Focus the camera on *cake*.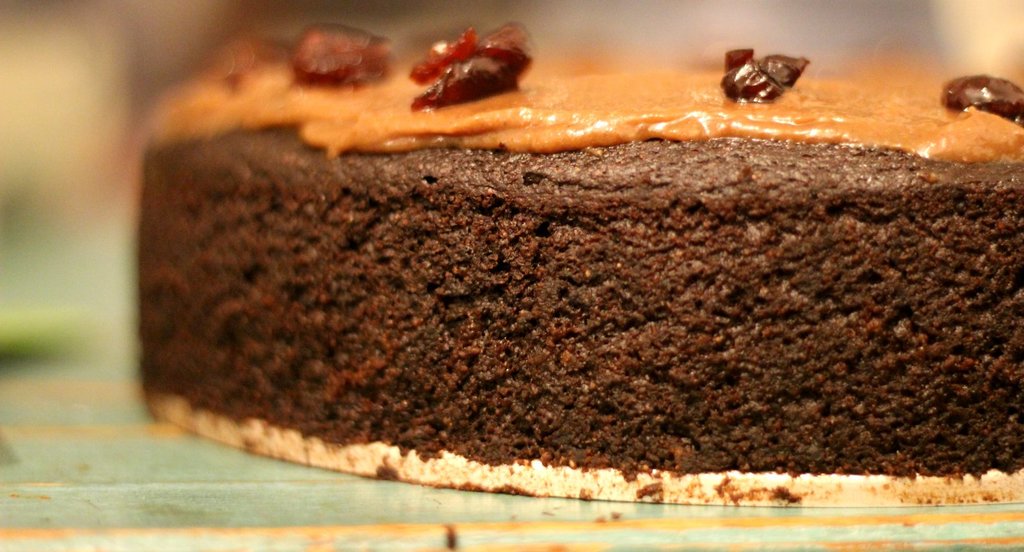
Focus region: {"x1": 136, "y1": 25, "x2": 1023, "y2": 498}.
